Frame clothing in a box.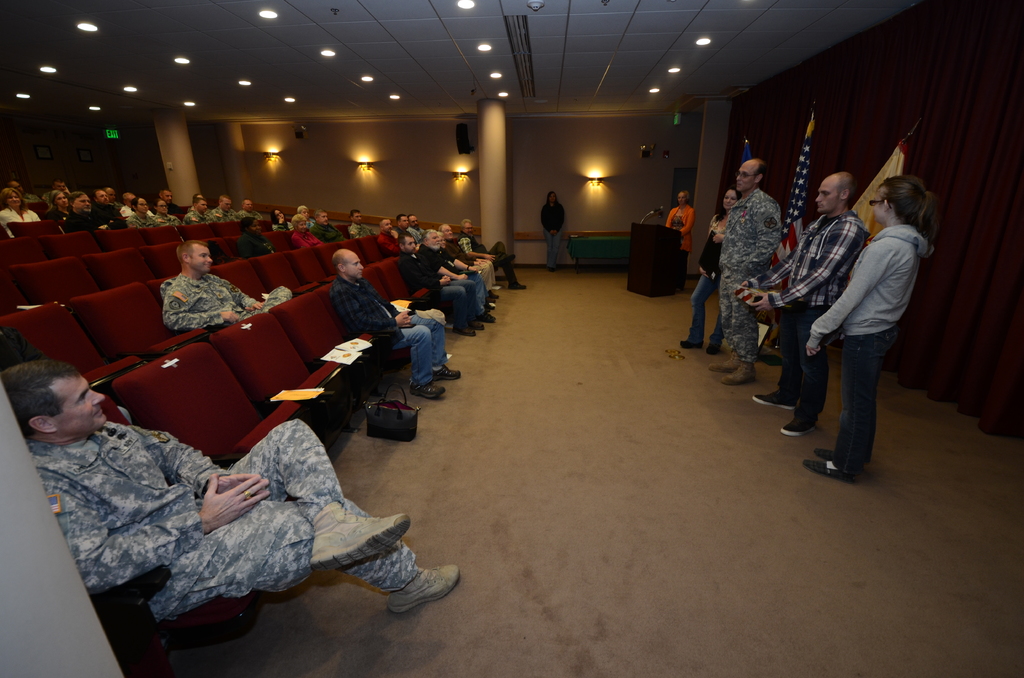
bbox=(458, 231, 518, 282).
